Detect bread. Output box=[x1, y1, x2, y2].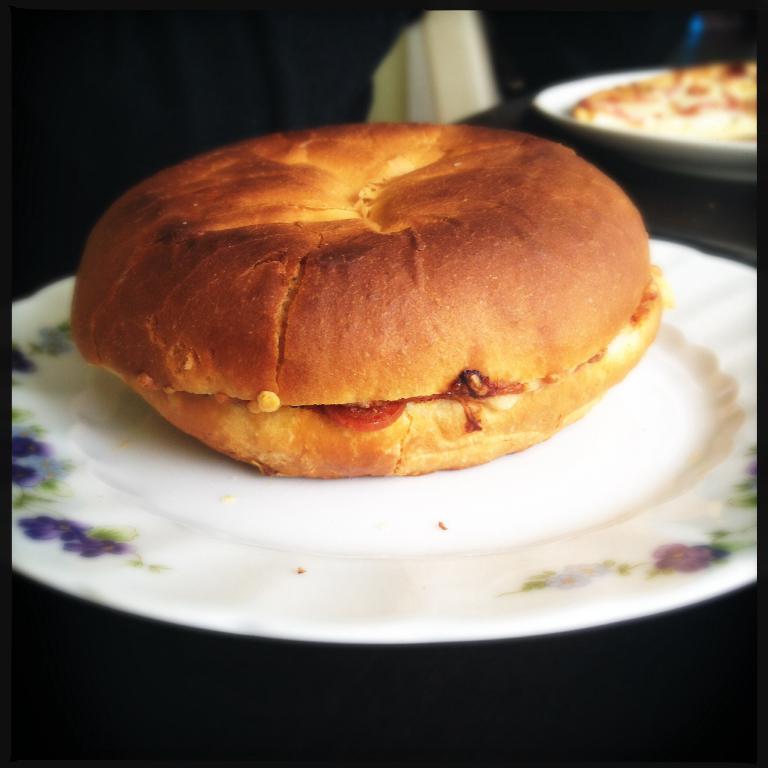
box=[119, 283, 661, 480].
